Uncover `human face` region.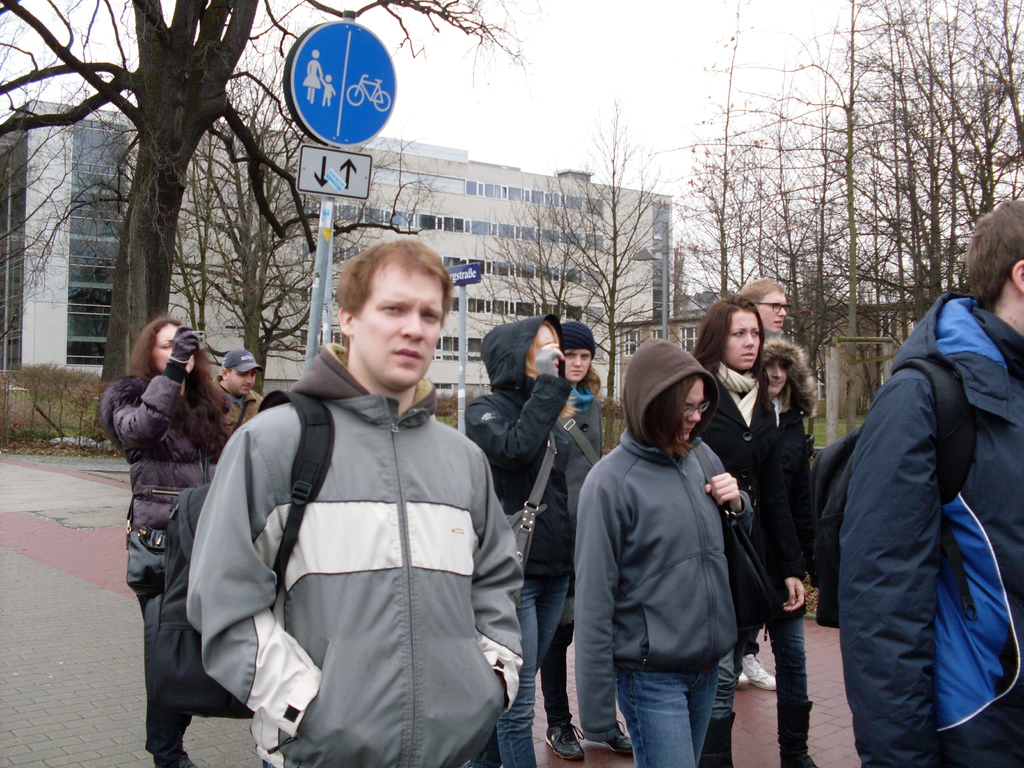
Uncovered: crop(566, 349, 591, 381).
